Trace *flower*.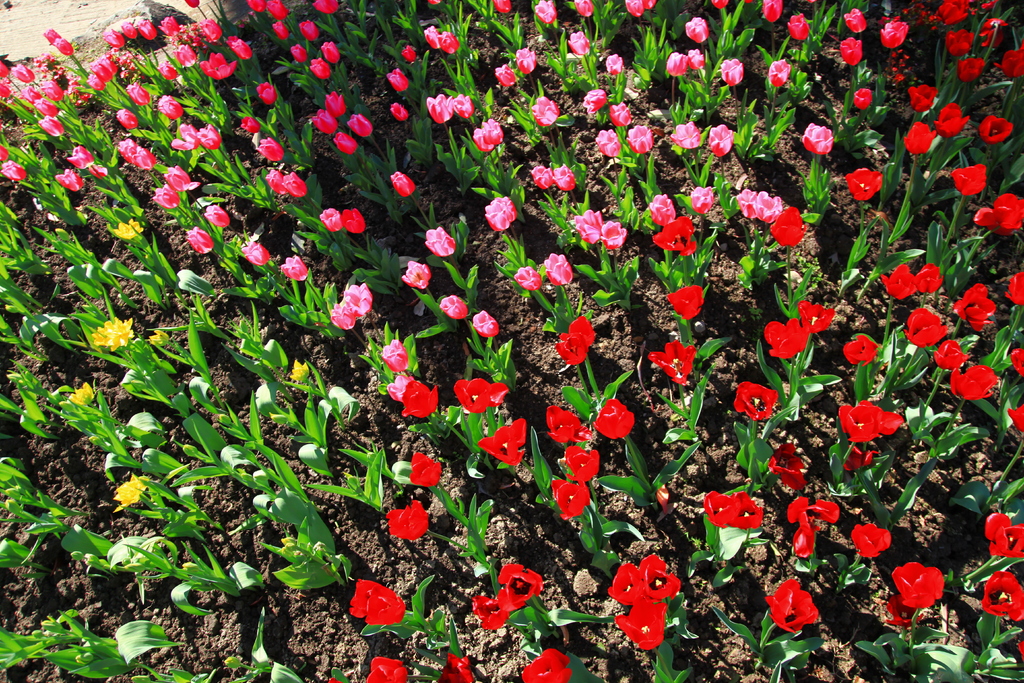
Traced to pyautogui.locateOnScreen(765, 318, 807, 361).
